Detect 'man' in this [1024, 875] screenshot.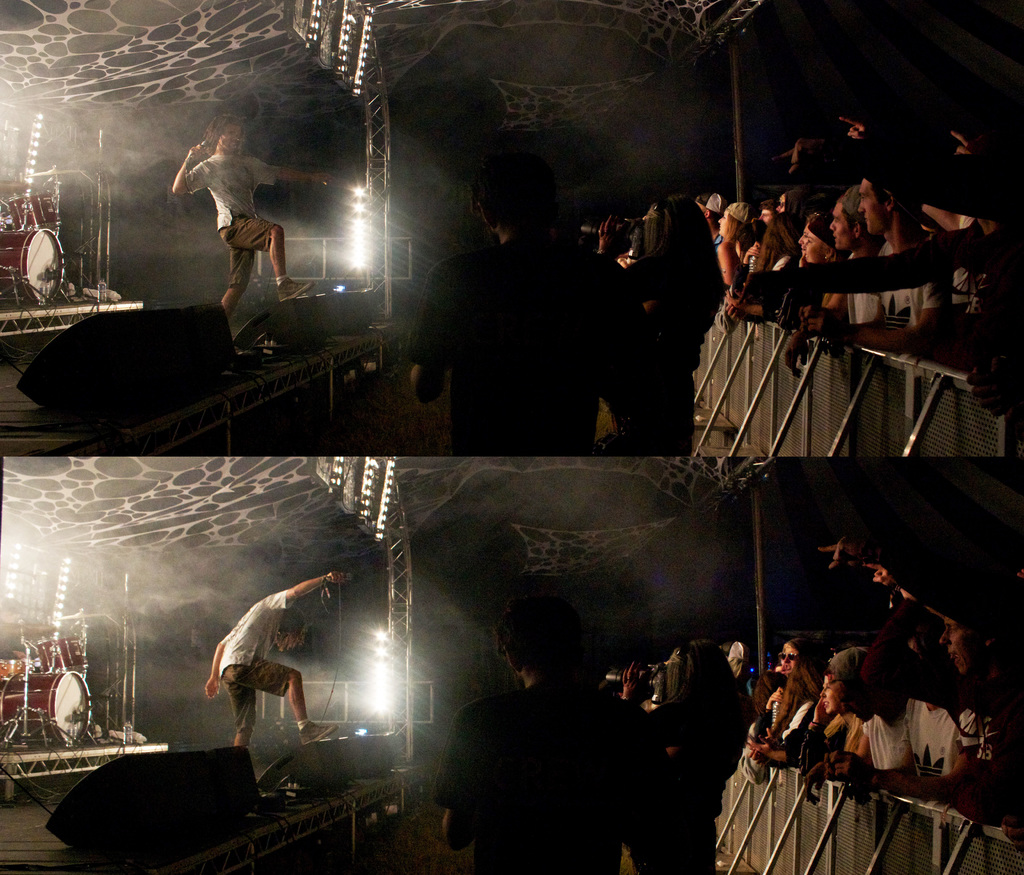
Detection: {"left": 429, "top": 593, "right": 672, "bottom": 874}.
